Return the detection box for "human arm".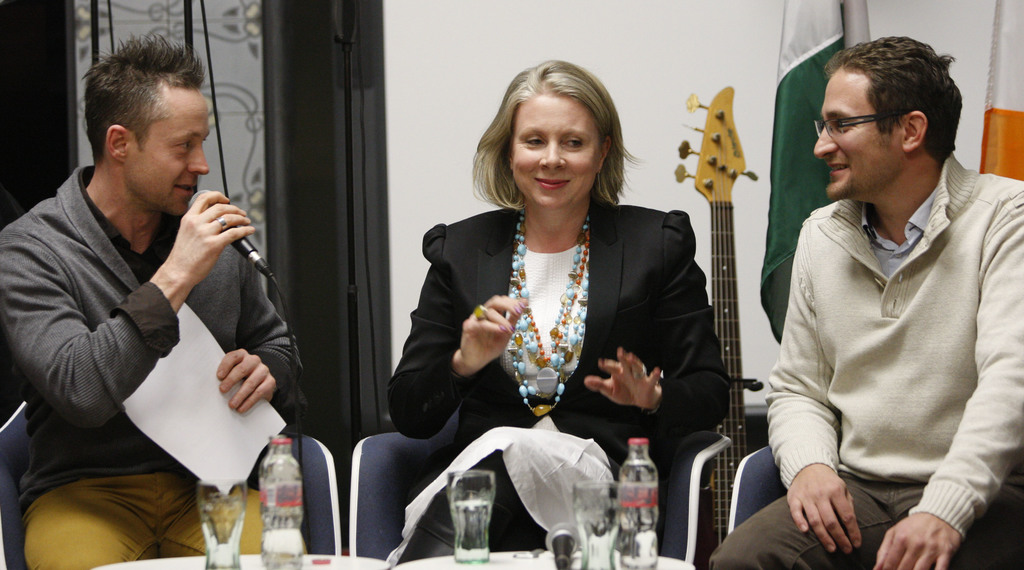
locate(0, 186, 257, 433).
